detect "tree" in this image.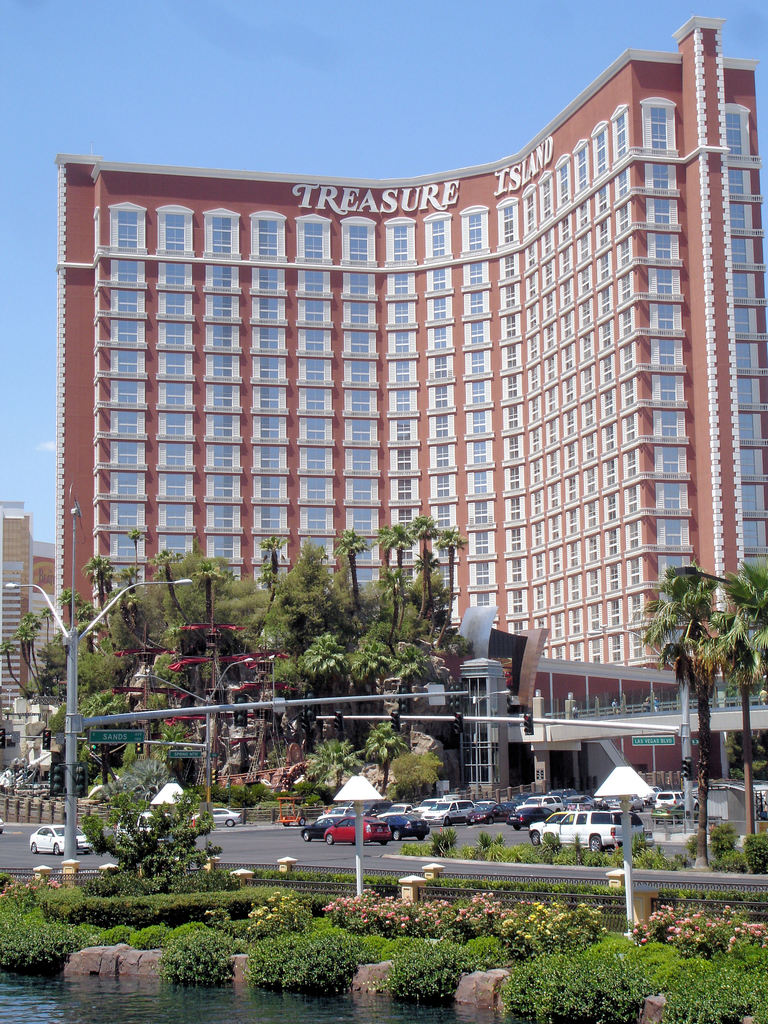
Detection: bbox=[429, 632, 469, 659].
